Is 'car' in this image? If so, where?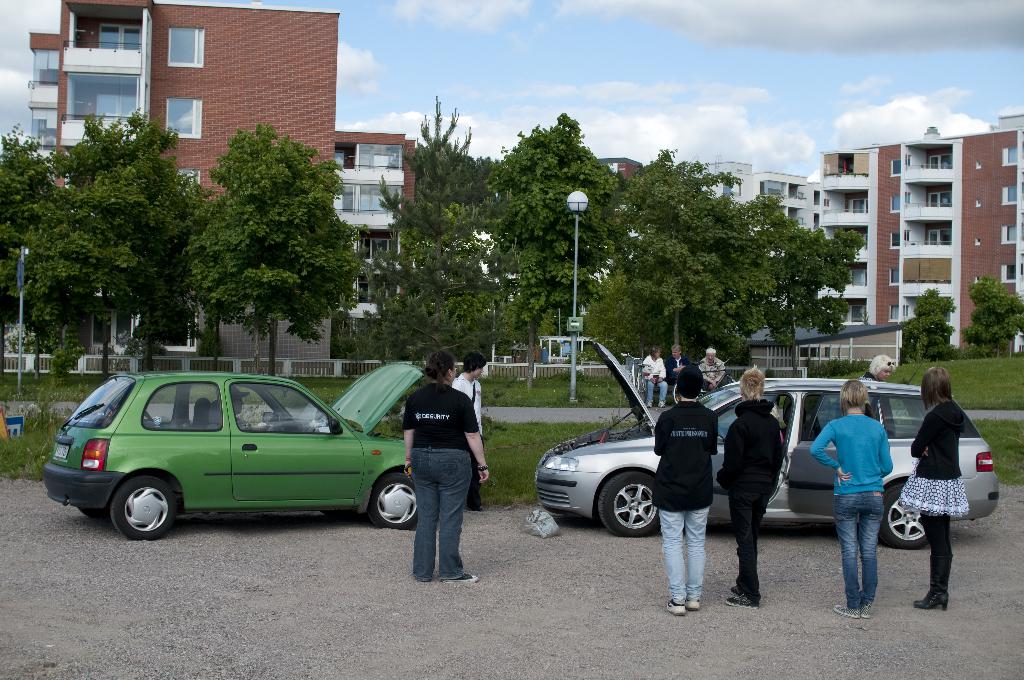
Yes, at {"x1": 37, "y1": 357, "x2": 419, "y2": 534}.
